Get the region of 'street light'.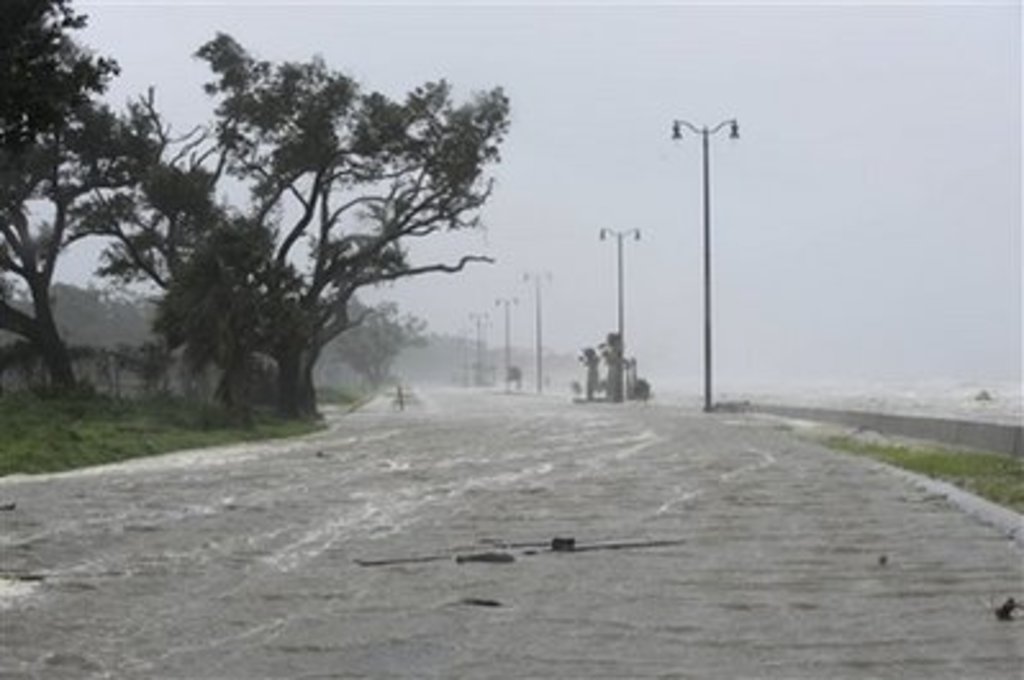
598 221 649 408.
